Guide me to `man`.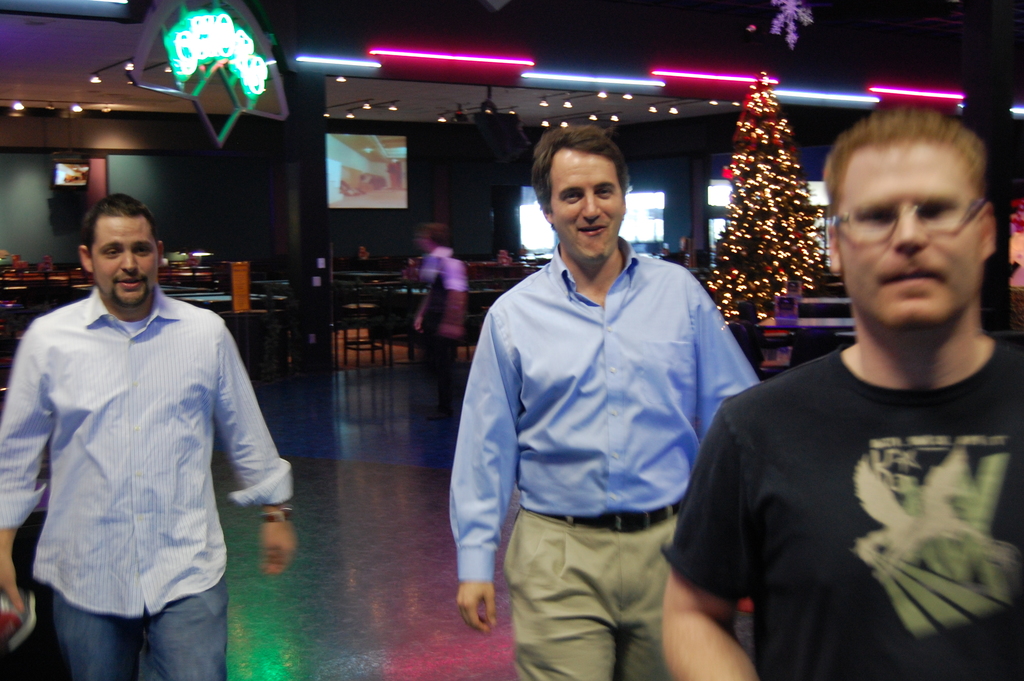
Guidance: 448,120,760,680.
